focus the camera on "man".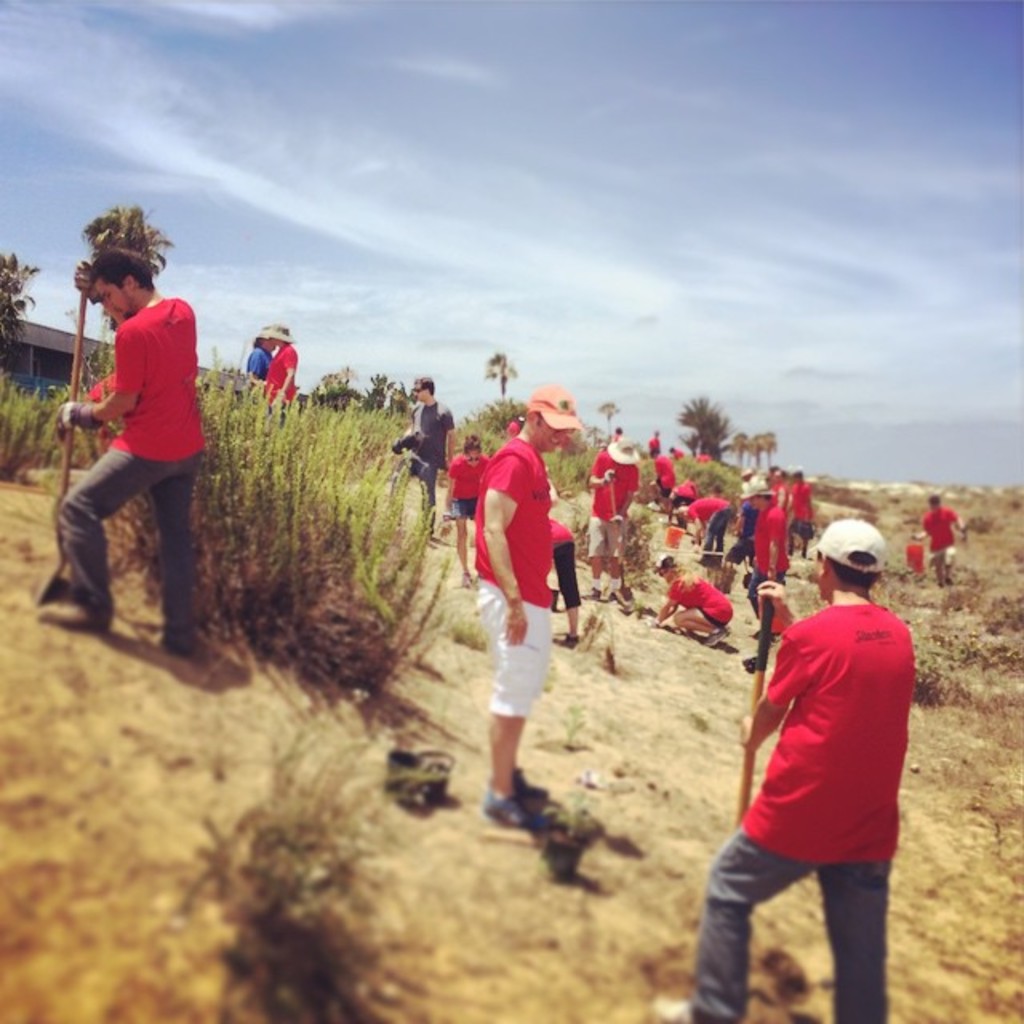
Focus region: (910,490,965,590).
